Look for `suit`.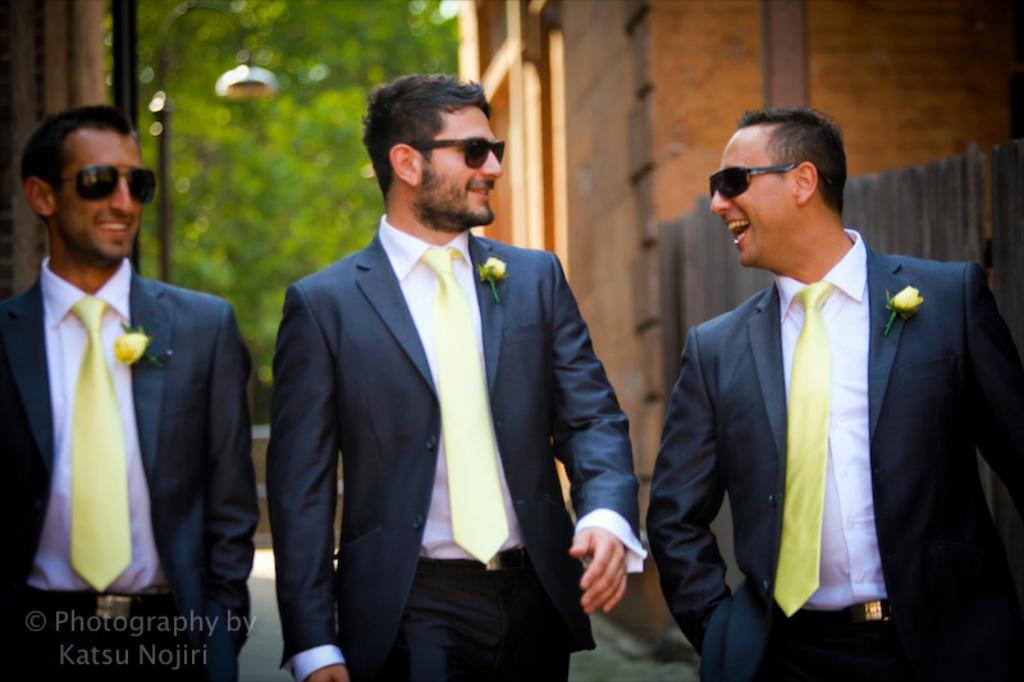
Found: 265, 214, 653, 681.
